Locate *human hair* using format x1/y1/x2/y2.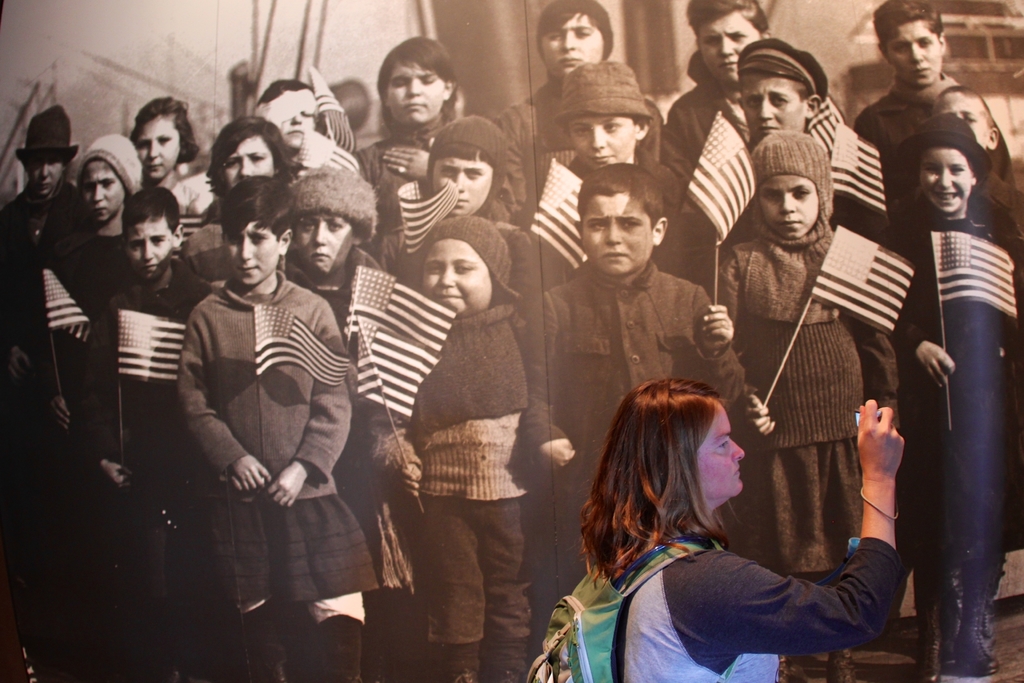
202/116/308/199.
